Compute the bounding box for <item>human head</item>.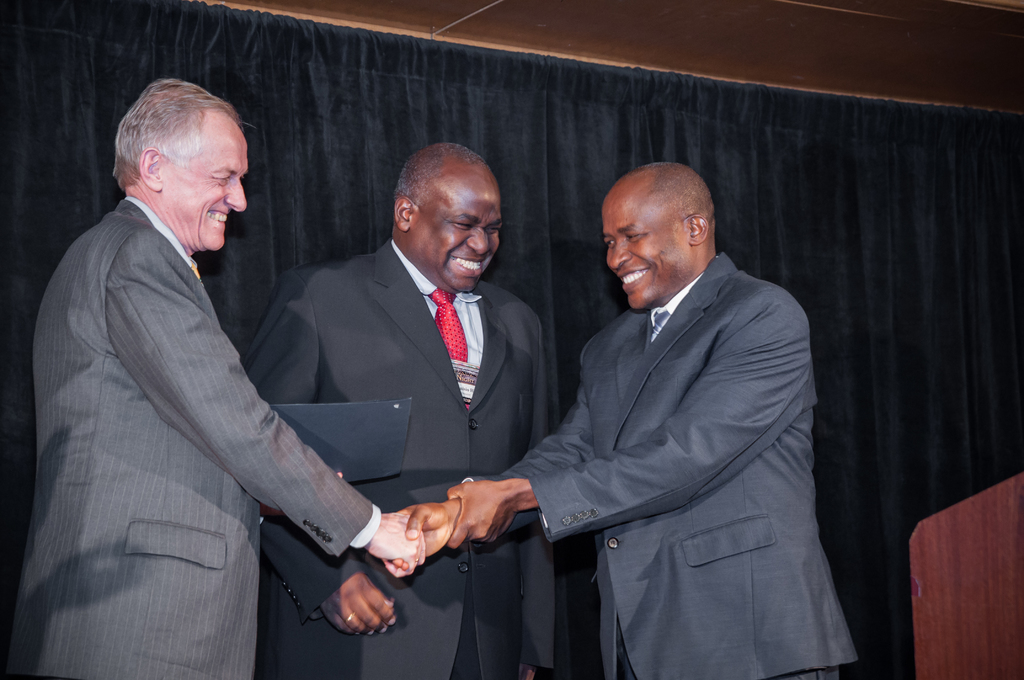
388:142:506:290.
